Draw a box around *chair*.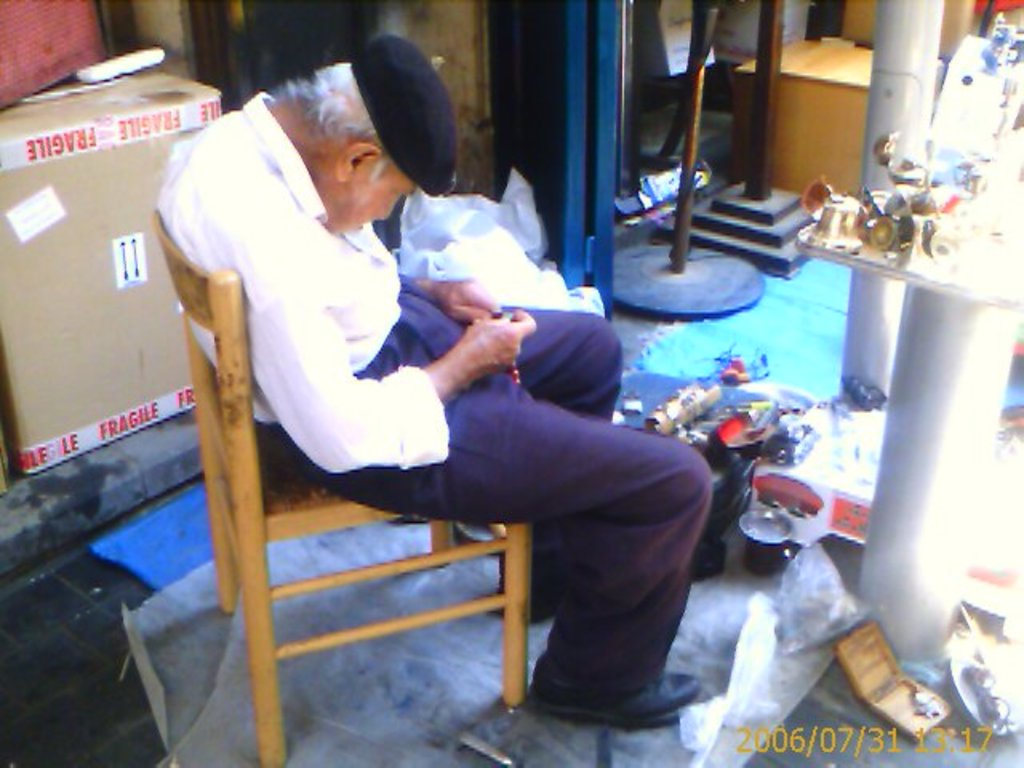
select_region(146, 203, 533, 763).
